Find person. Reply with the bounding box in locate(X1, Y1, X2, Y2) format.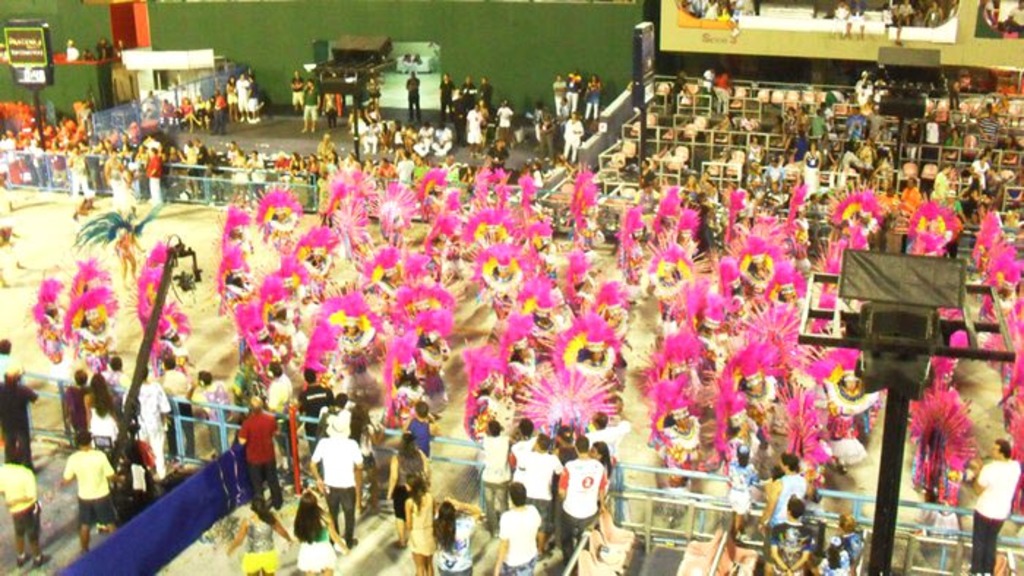
locate(506, 418, 540, 480).
